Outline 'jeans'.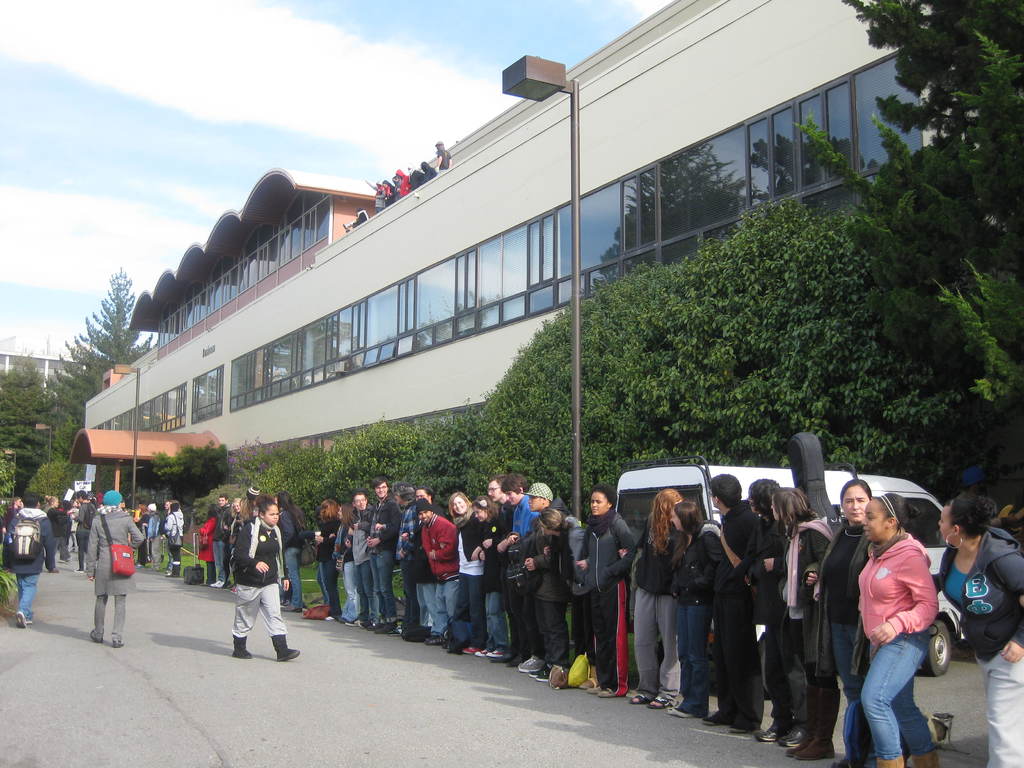
Outline: detection(355, 561, 375, 616).
